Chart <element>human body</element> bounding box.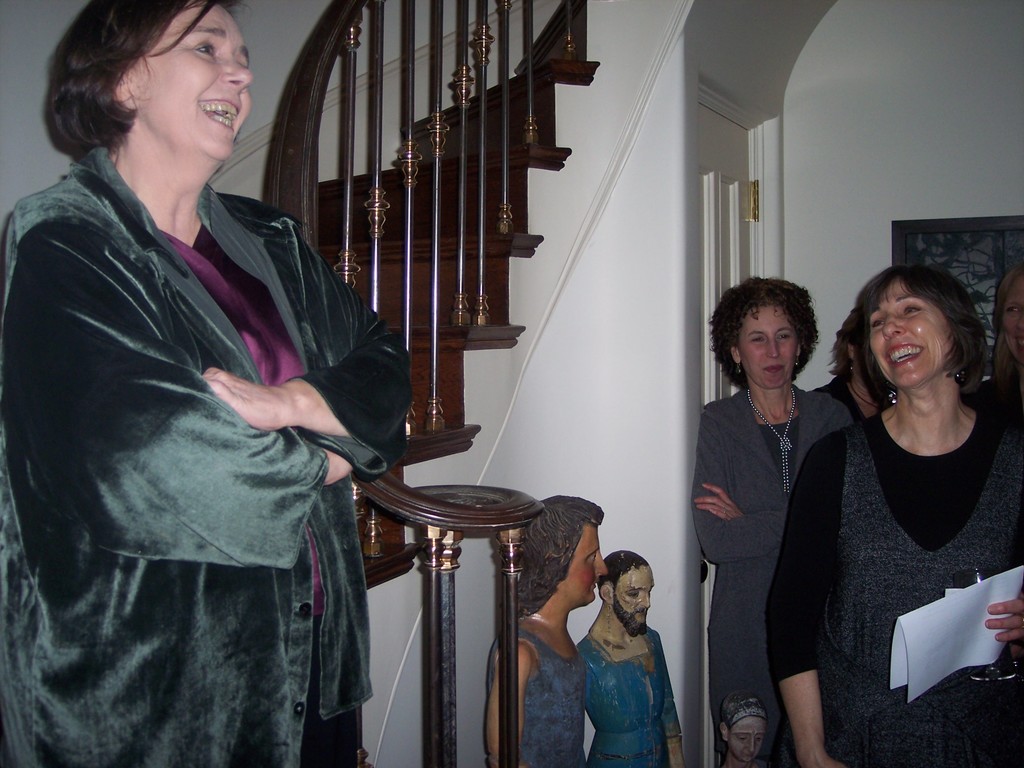
Charted: box(485, 488, 600, 767).
